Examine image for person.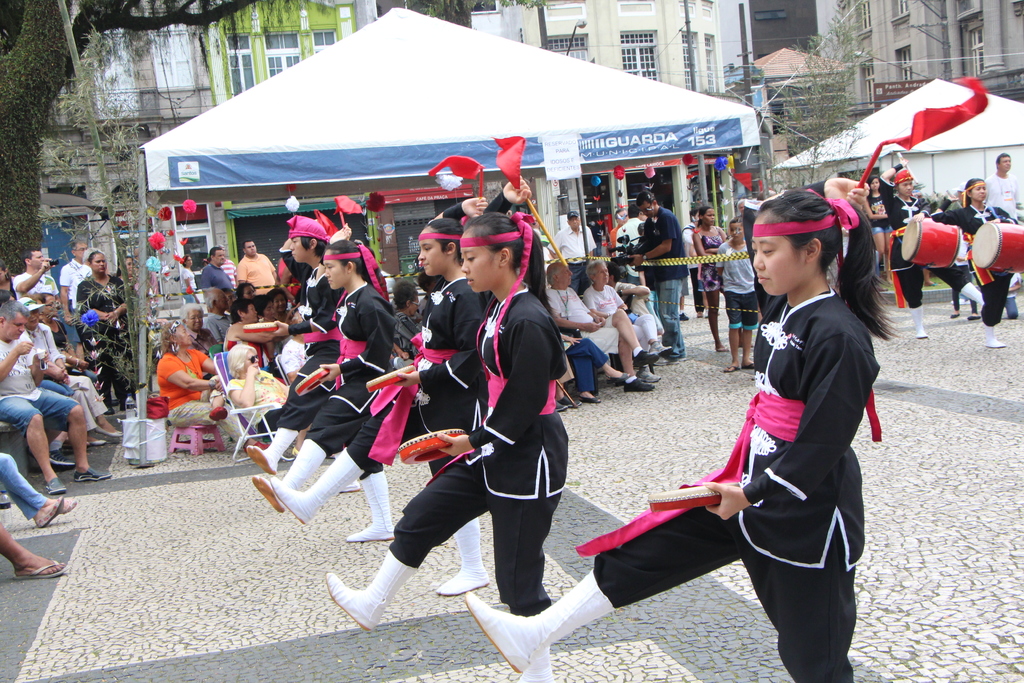
Examination result: locate(200, 242, 236, 303).
